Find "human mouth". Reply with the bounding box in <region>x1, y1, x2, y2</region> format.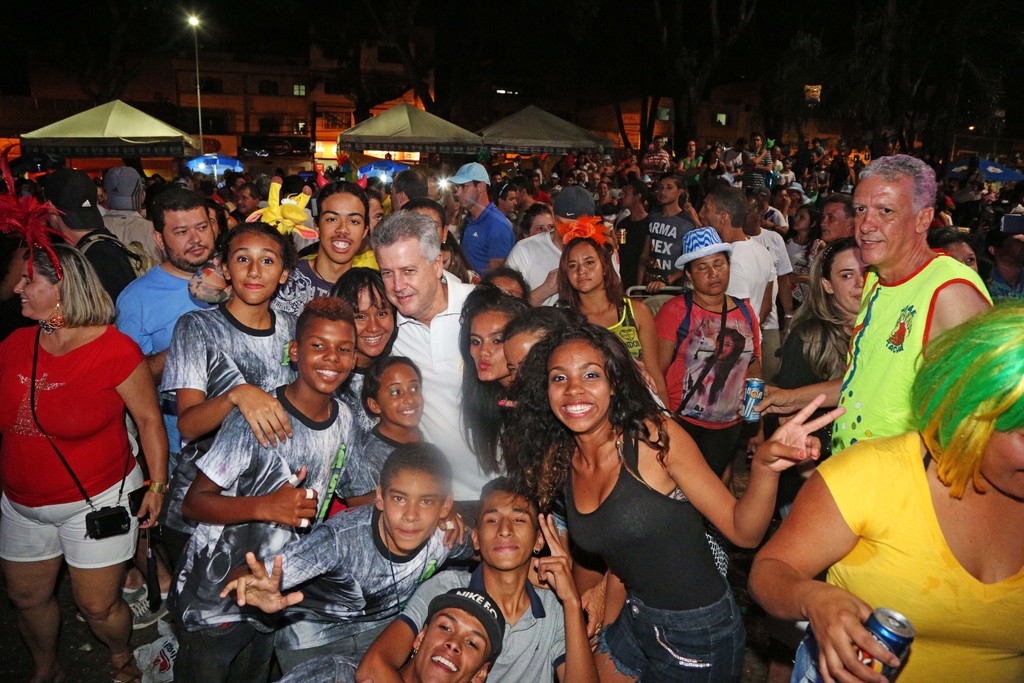
<region>399, 406, 420, 416</region>.
